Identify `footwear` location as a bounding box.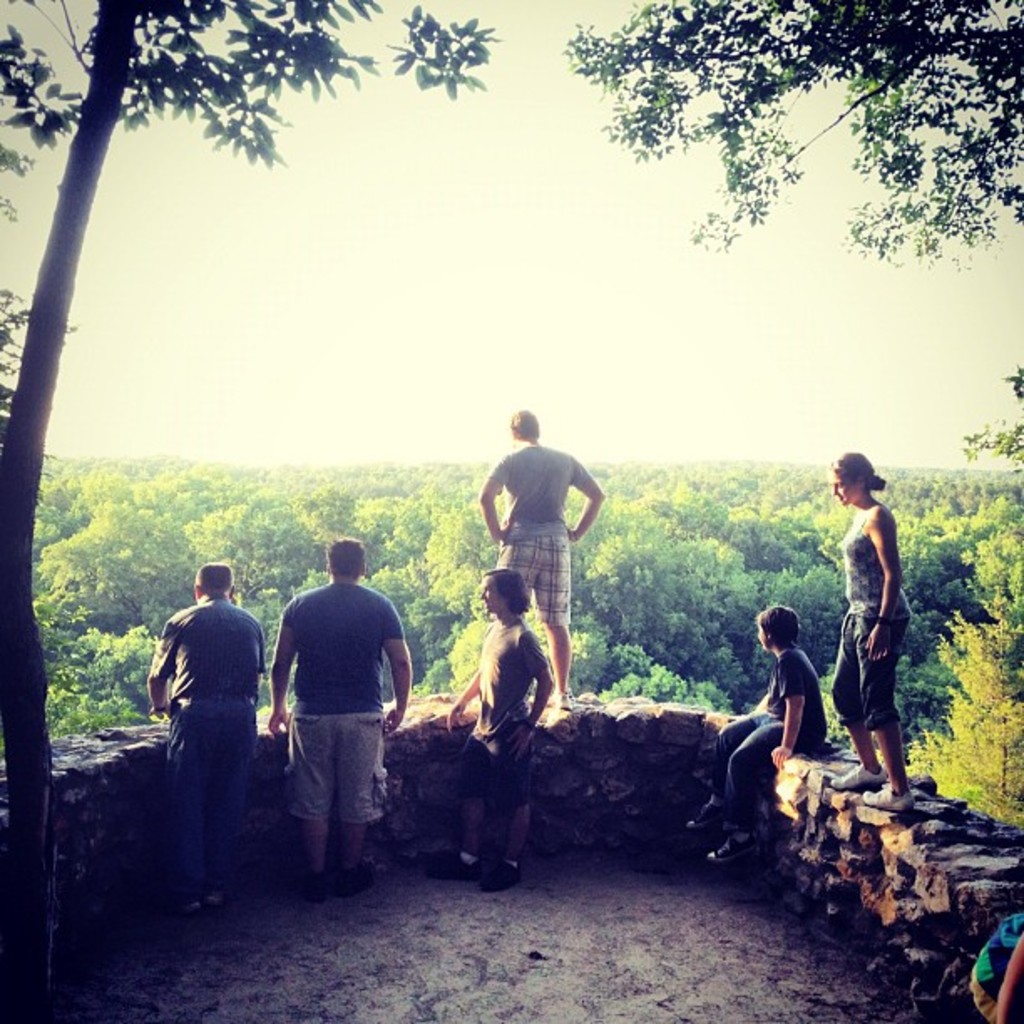
region(865, 793, 914, 812).
